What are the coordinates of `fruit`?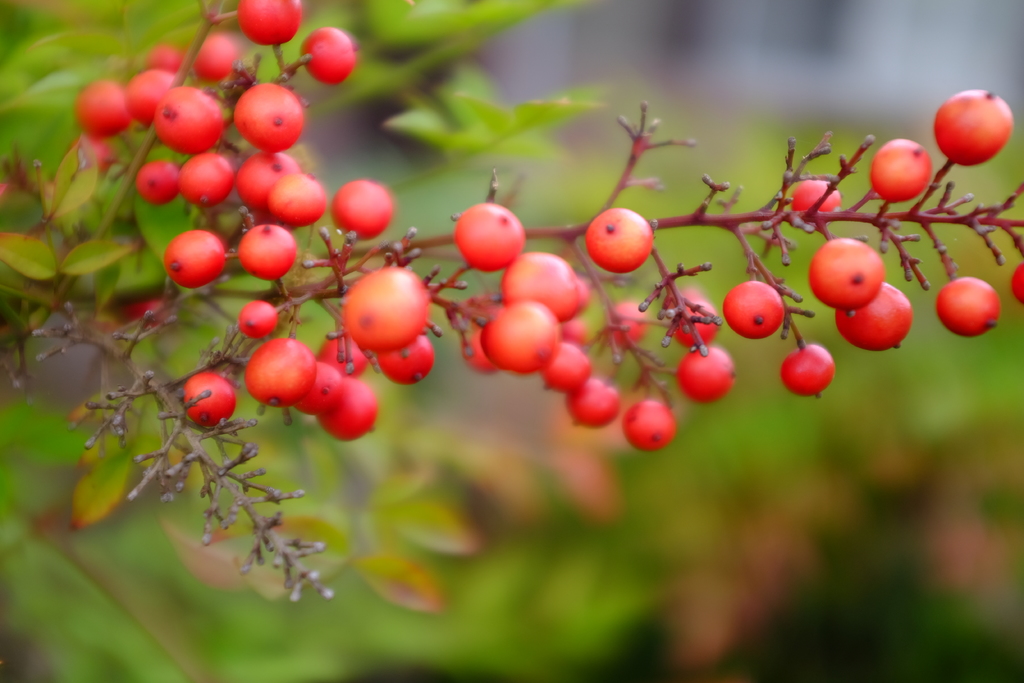
select_region(595, 201, 674, 263).
